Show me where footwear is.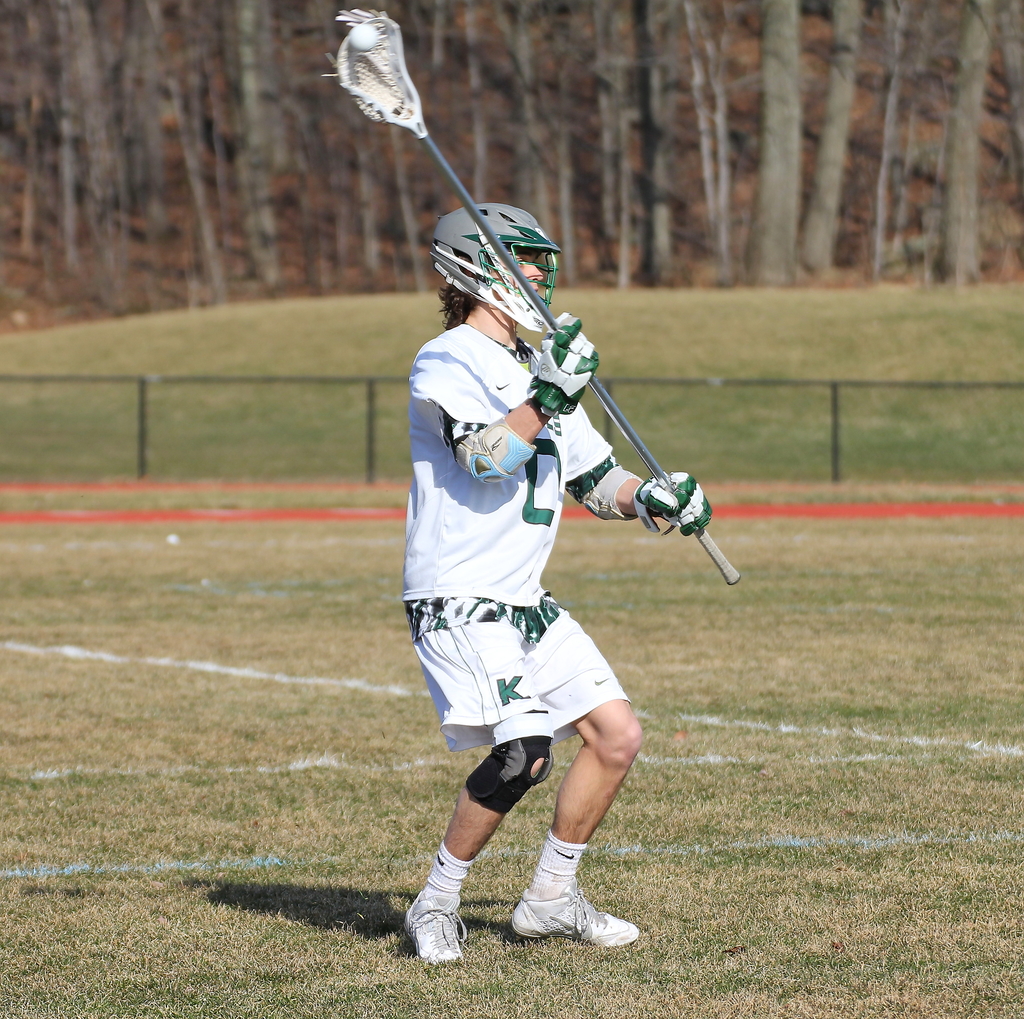
footwear is at 403, 885, 461, 968.
